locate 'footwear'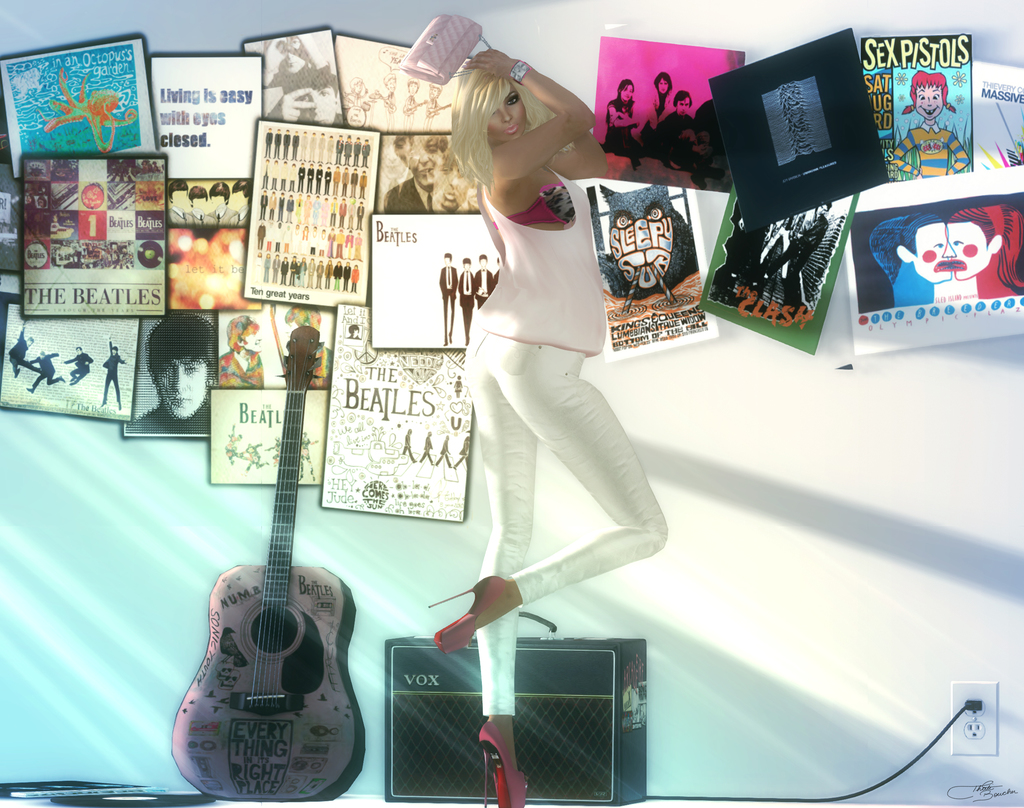
[100,403,106,406]
